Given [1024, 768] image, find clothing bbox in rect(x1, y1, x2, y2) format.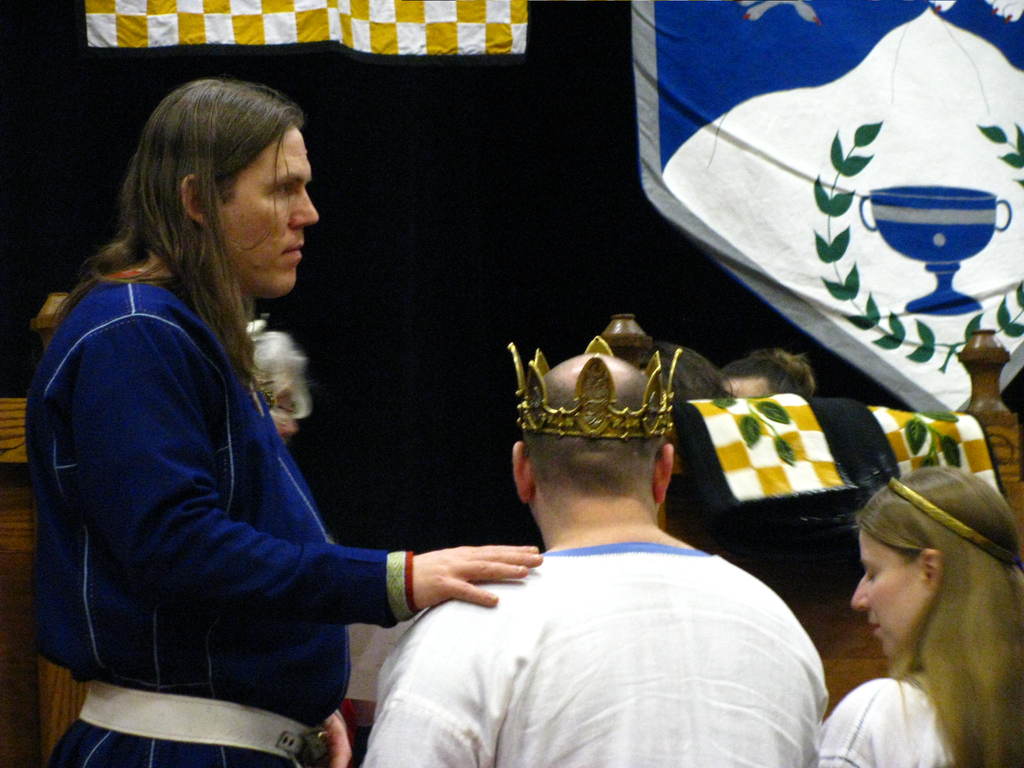
rect(816, 671, 957, 767).
